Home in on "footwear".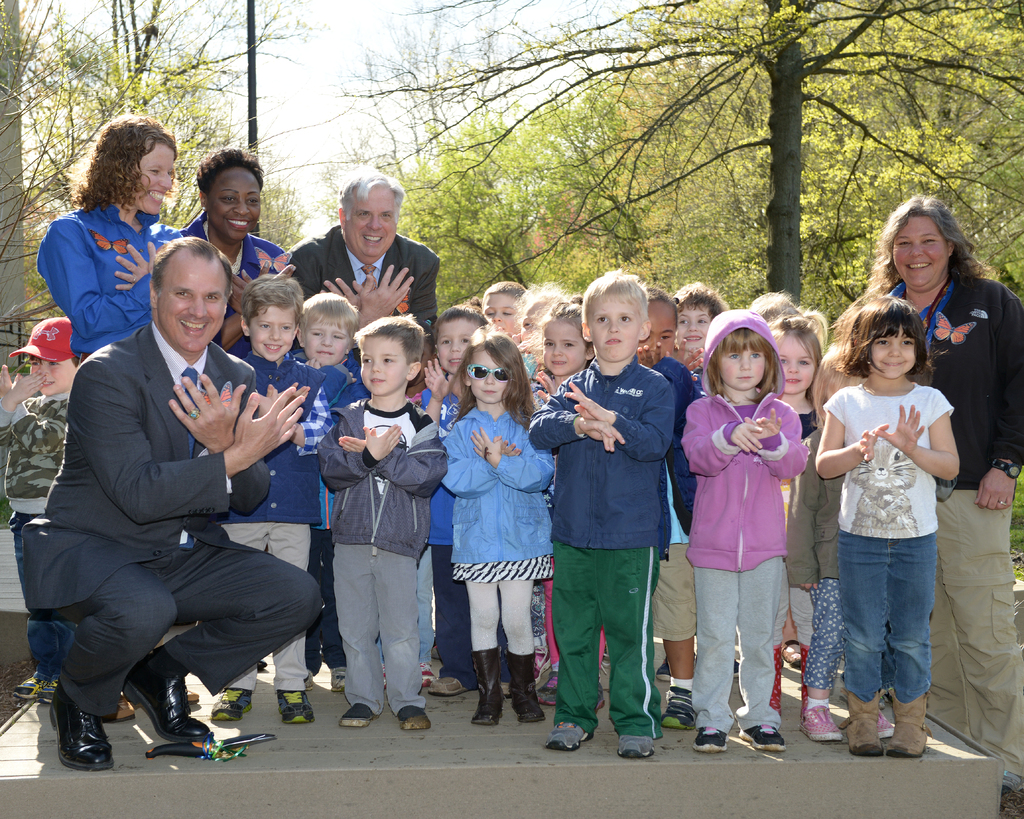
Homed in at (301, 667, 313, 692).
